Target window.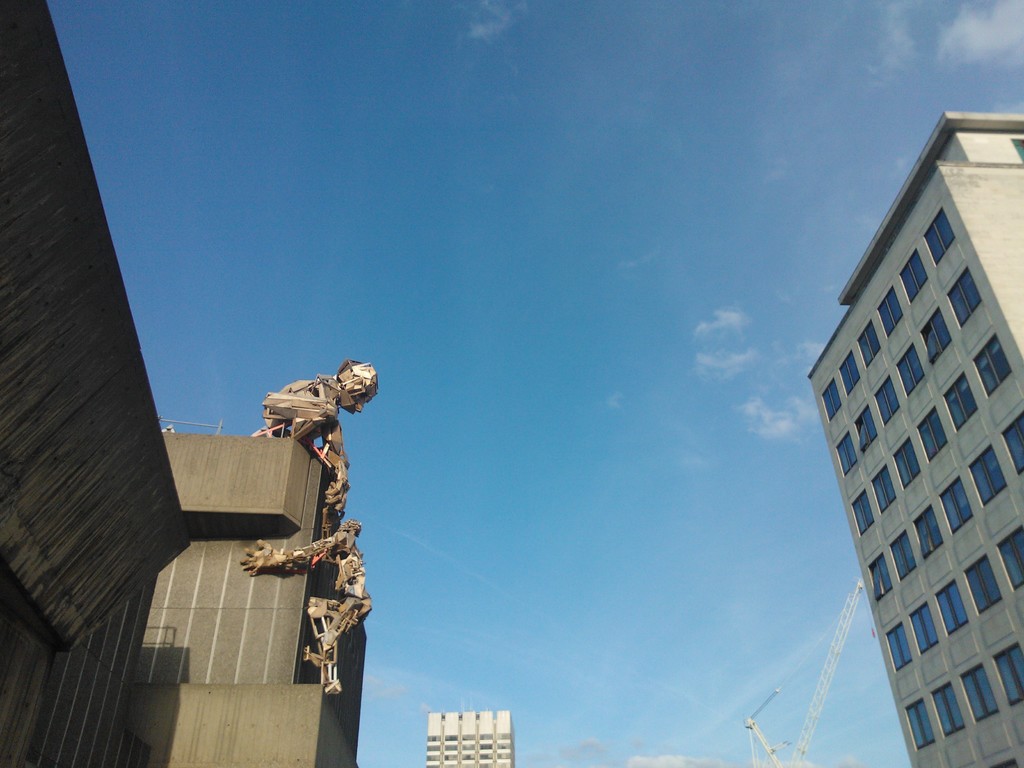
Target region: left=896, top=241, right=929, bottom=302.
